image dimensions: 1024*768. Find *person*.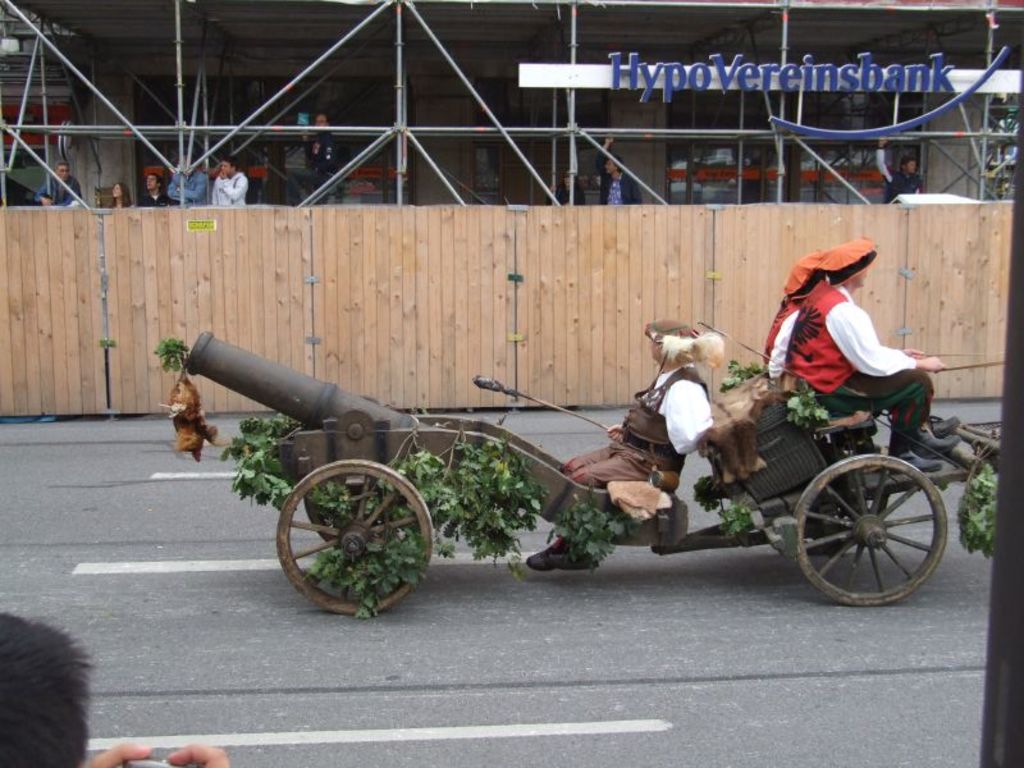
<box>211,155,251,206</box>.
